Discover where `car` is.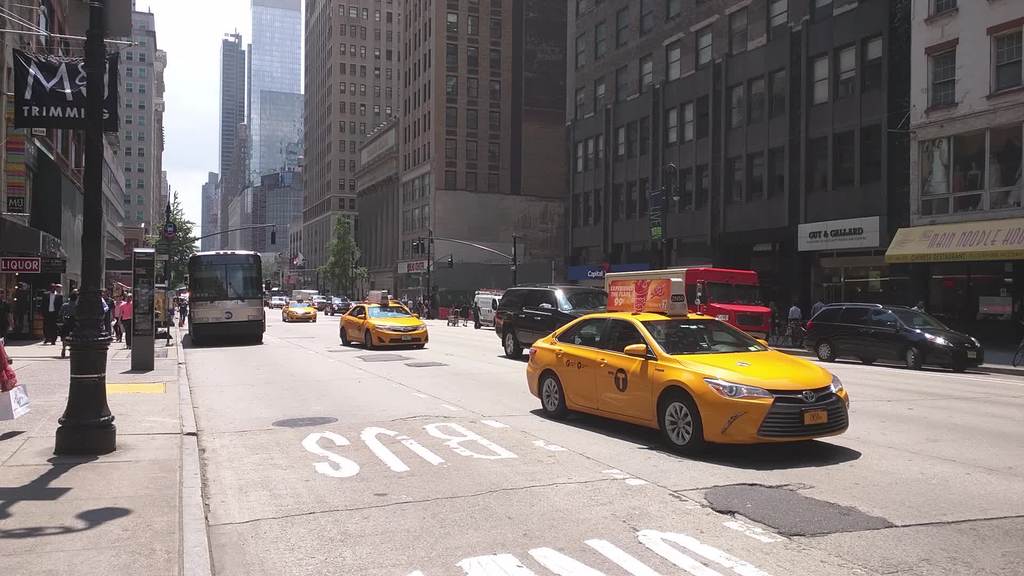
Discovered at <bbox>280, 301, 316, 318</bbox>.
